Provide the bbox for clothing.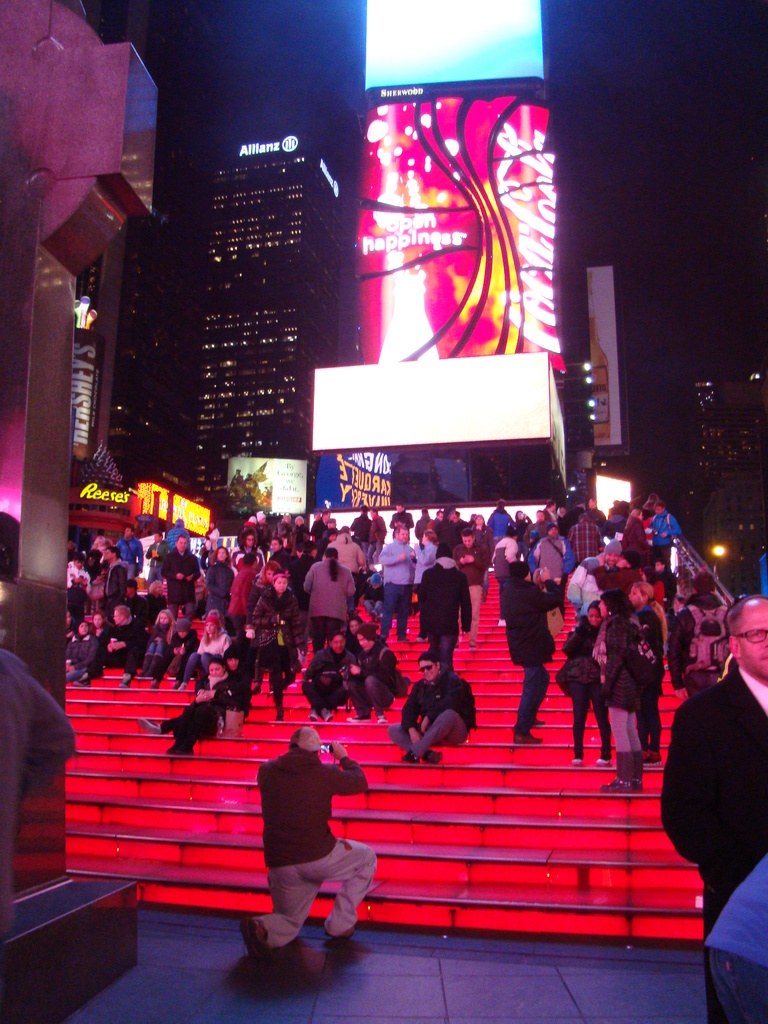
bbox(173, 633, 193, 657).
